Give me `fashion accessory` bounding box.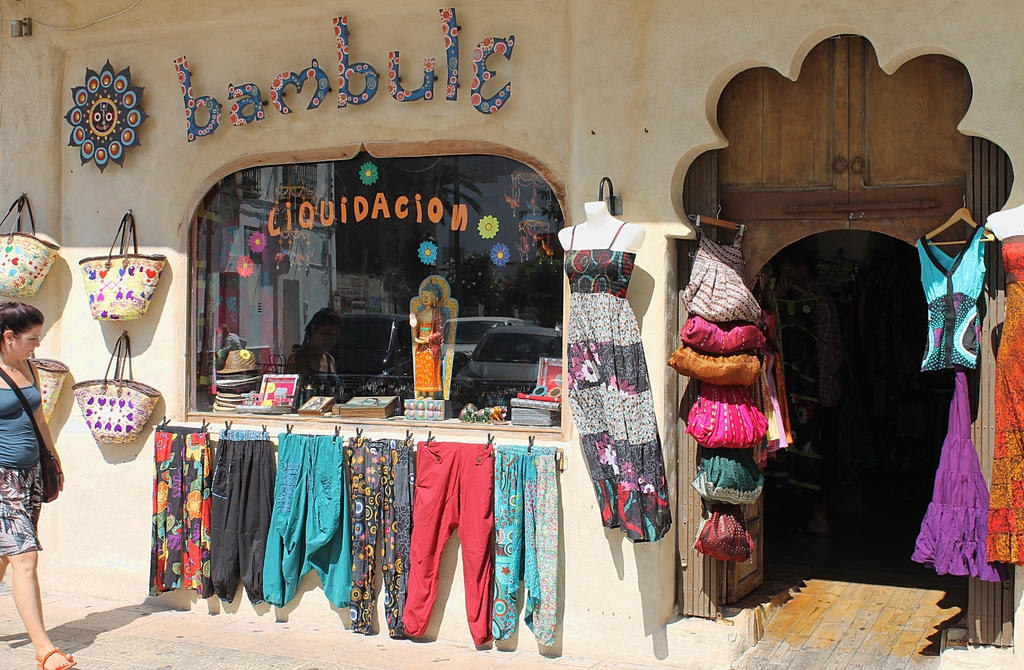
<region>0, 193, 60, 298</region>.
